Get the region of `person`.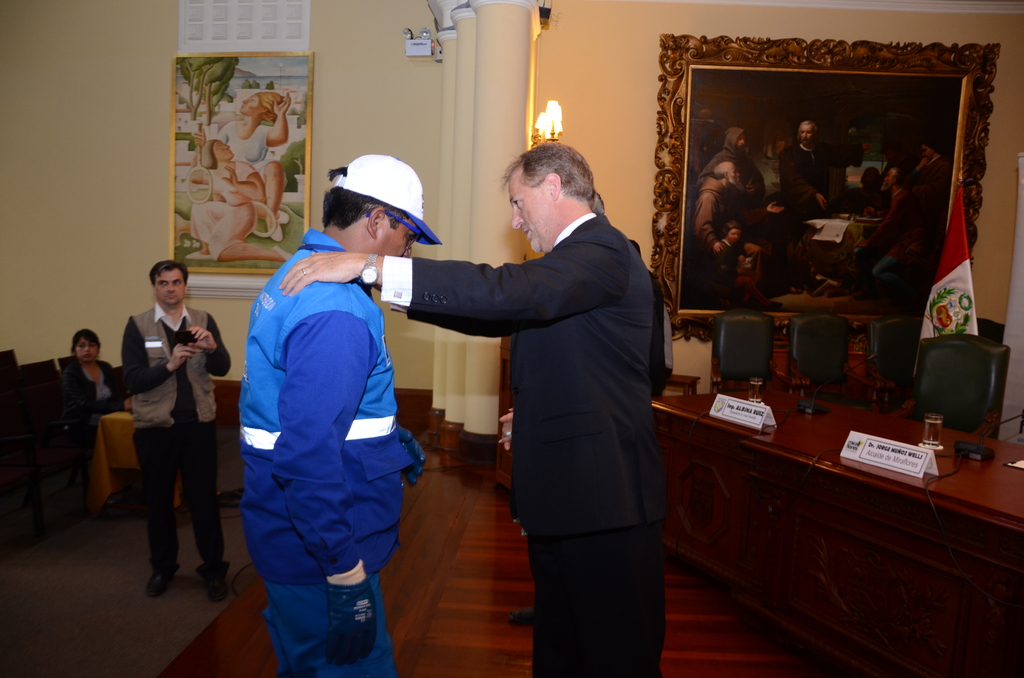
719, 227, 754, 318.
